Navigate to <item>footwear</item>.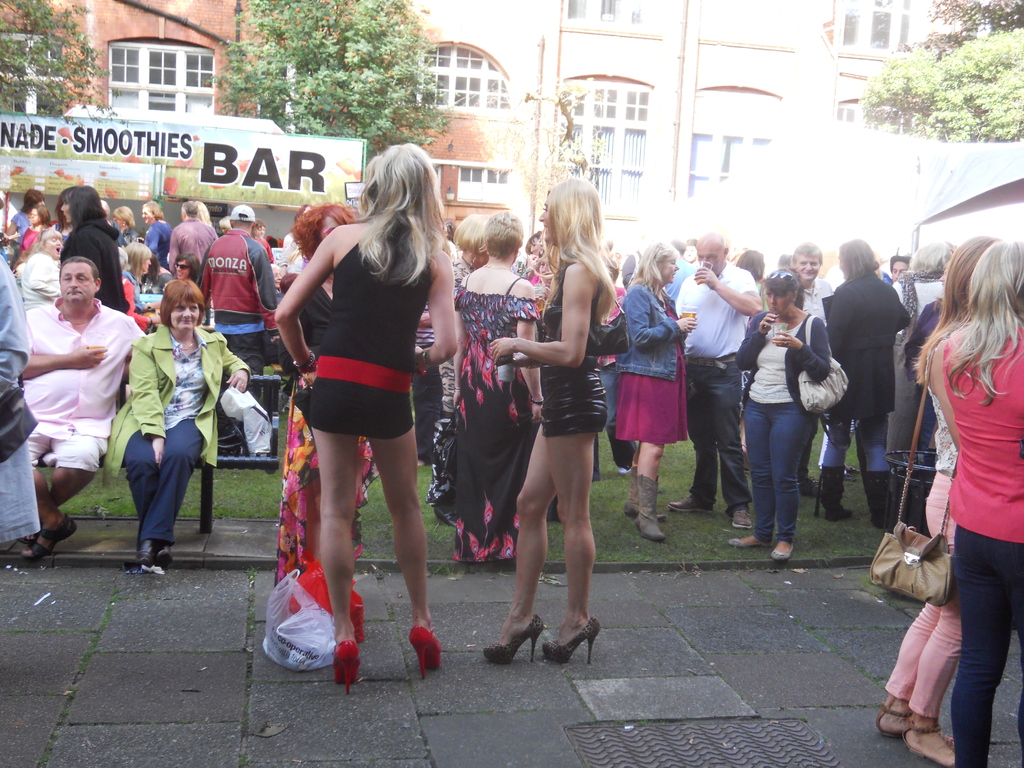
Navigation target: [left=796, top=472, right=829, bottom=498].
